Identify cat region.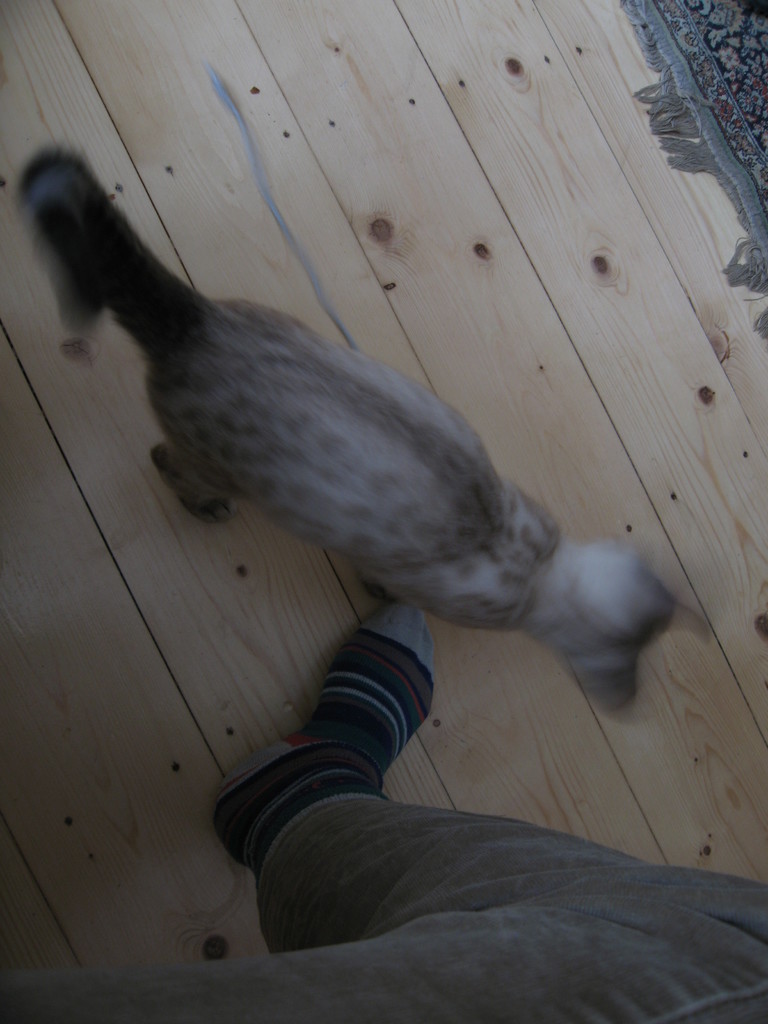
Region: [15, 147, 708, 722].
